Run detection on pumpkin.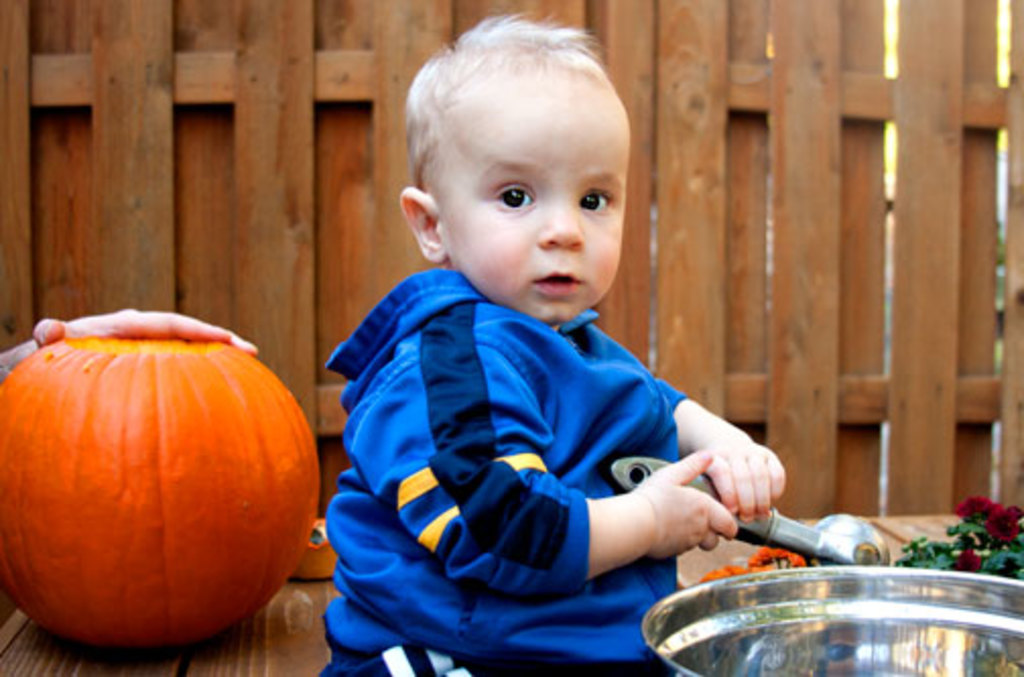
Result: box(0, 313, 313, 647).
